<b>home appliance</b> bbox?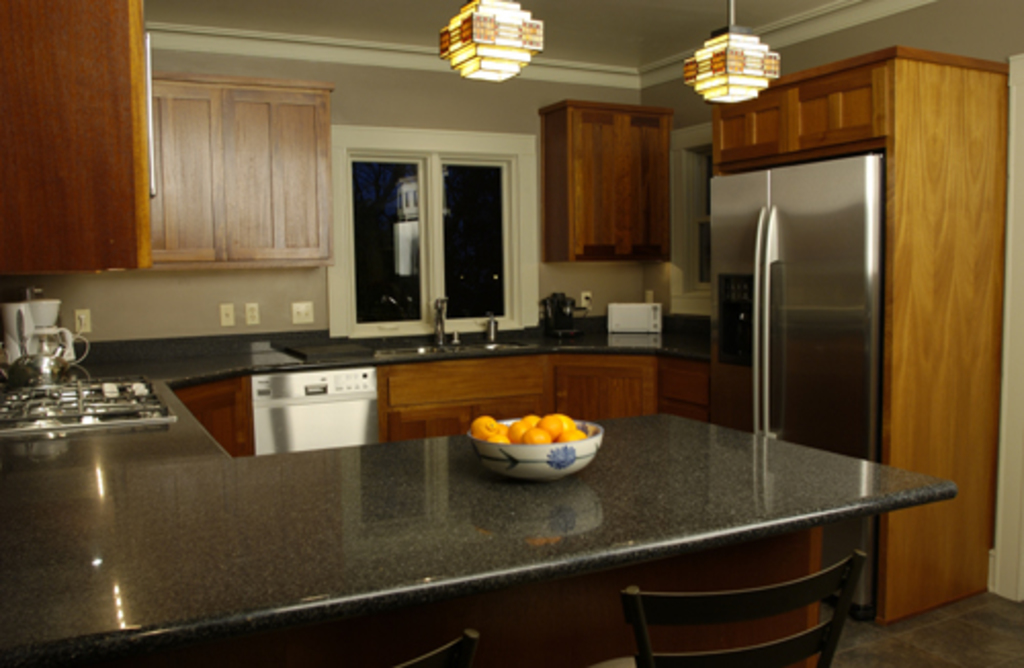
[x1=0, y1=301, x2=76, y2=369]
